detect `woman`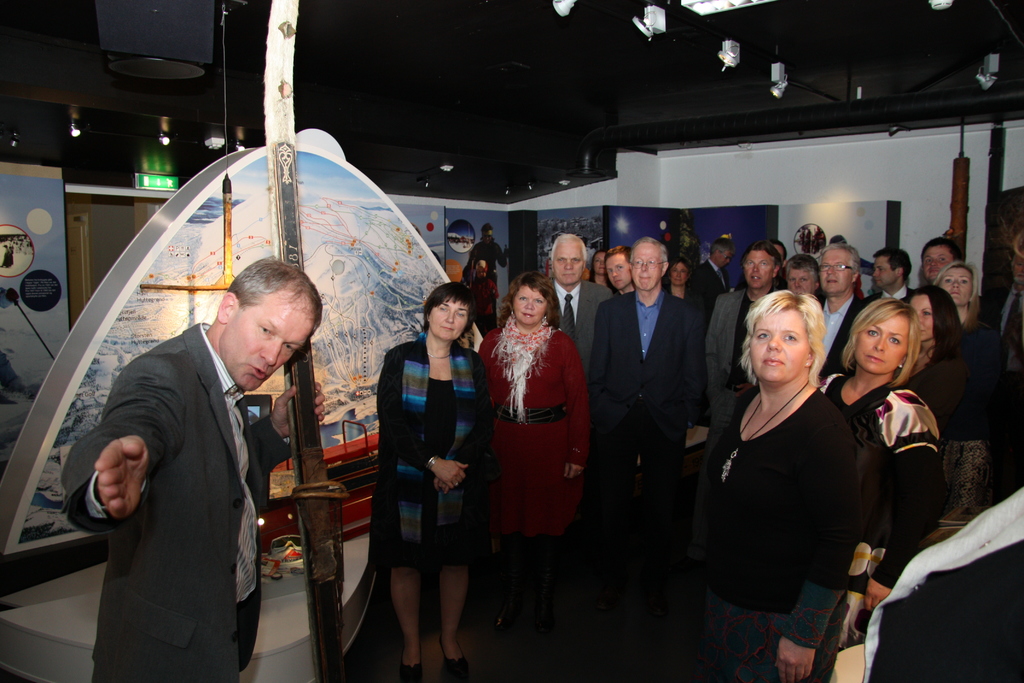
[665,254,695,304]
